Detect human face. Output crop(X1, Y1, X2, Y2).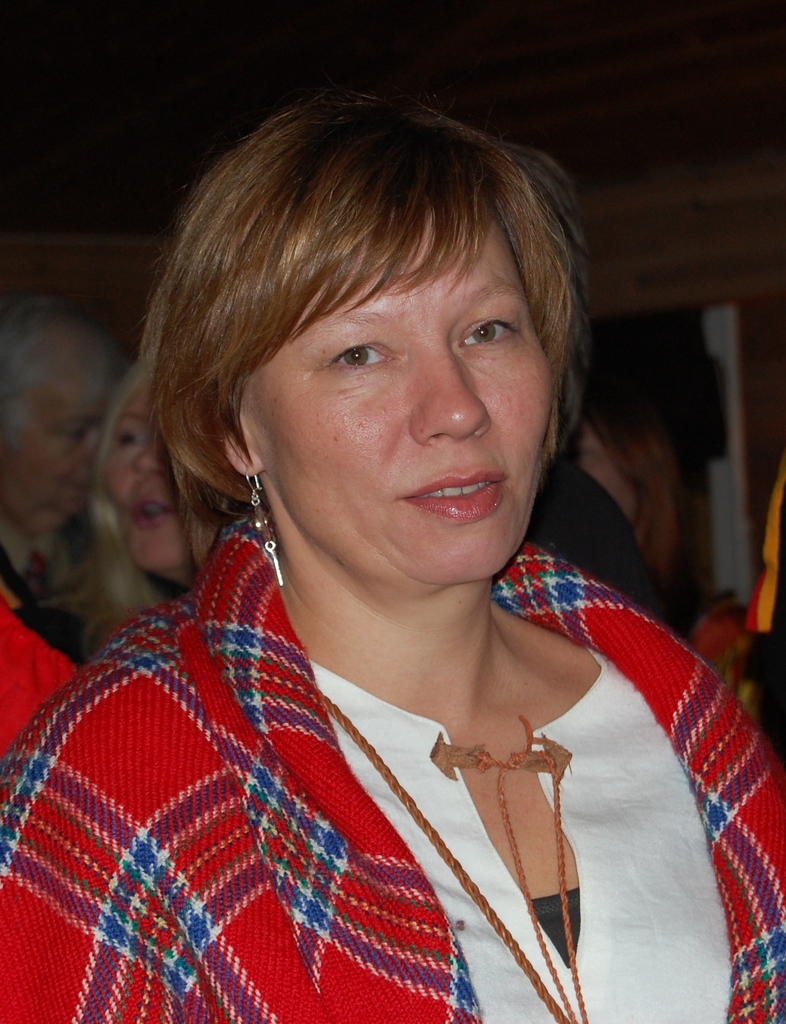
crop(0, 396, 87, 533).
